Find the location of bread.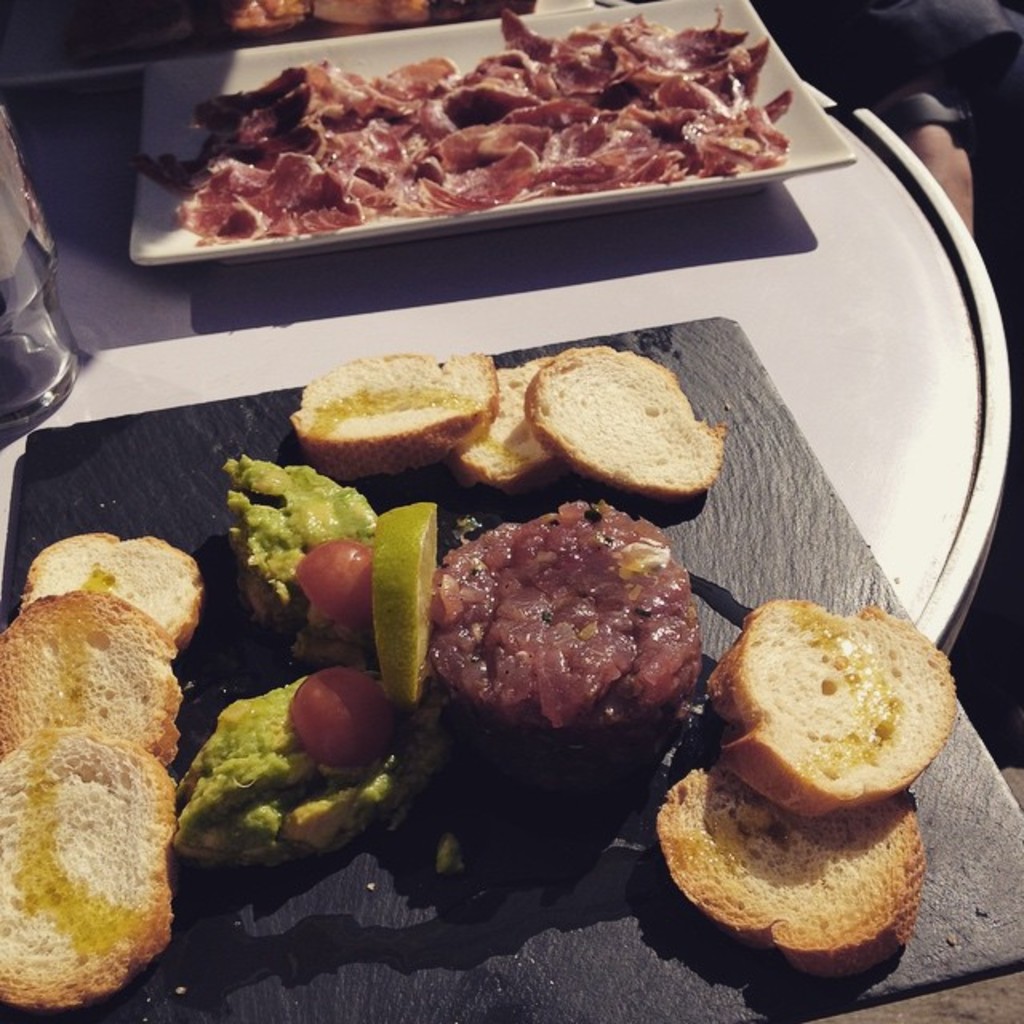
Location: x1=651 y1=763 x2=923 y2=974.
